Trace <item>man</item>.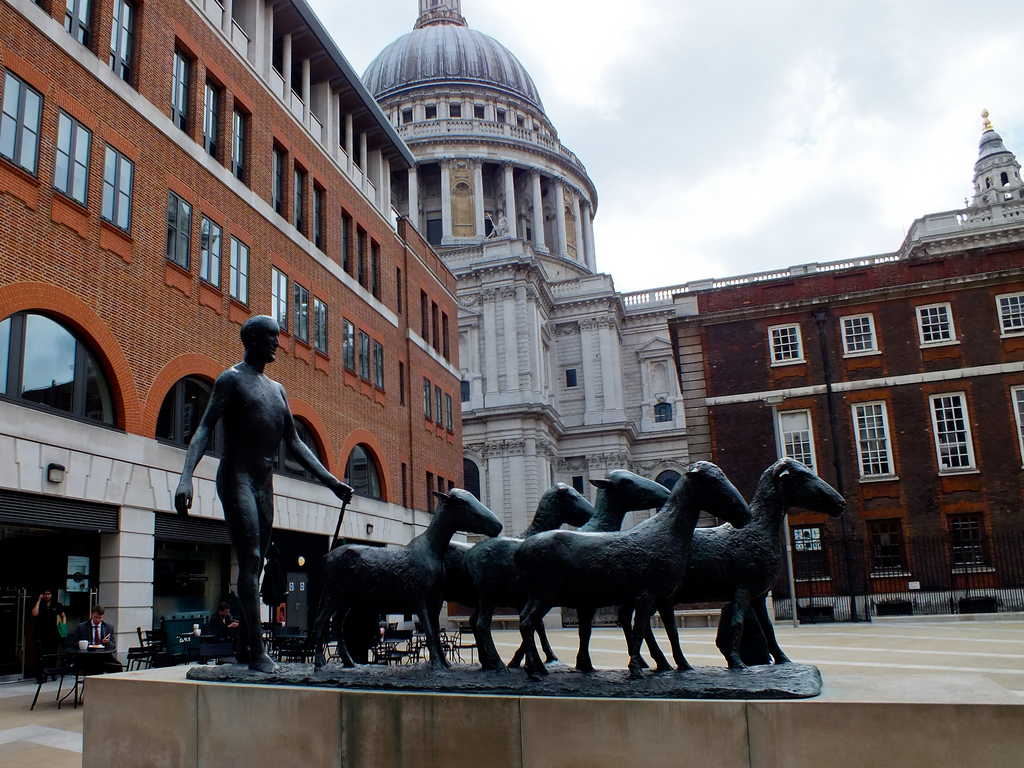
Traced to (x1=166, y1=311, x2=316, y2=670).
